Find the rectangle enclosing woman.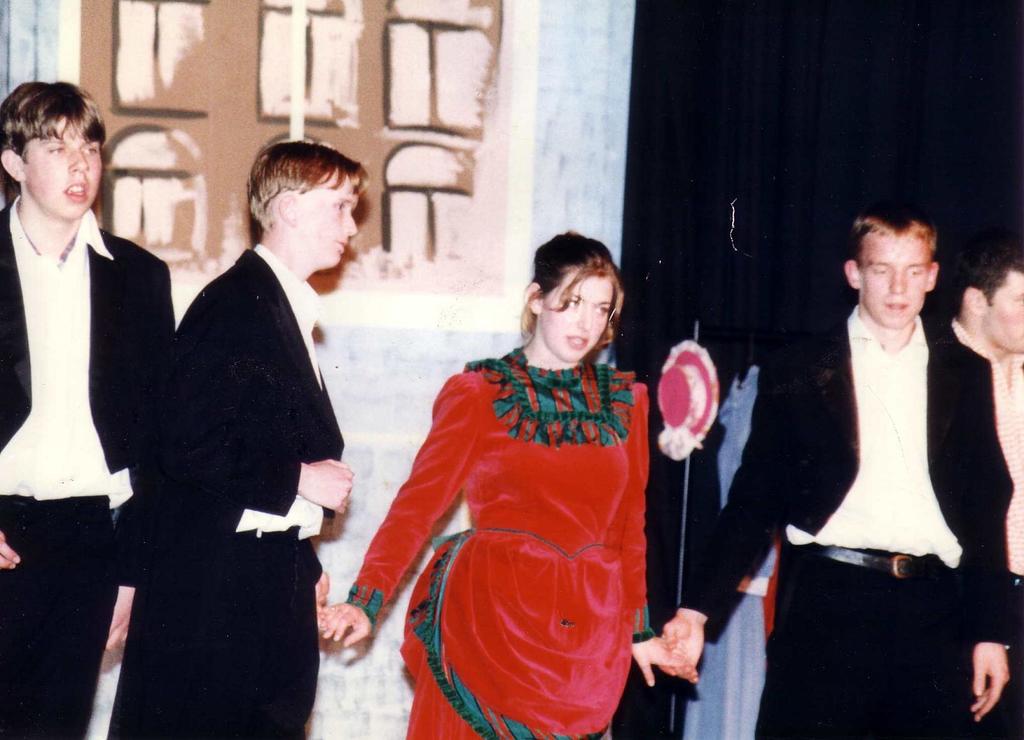
(360,232,685,723).
